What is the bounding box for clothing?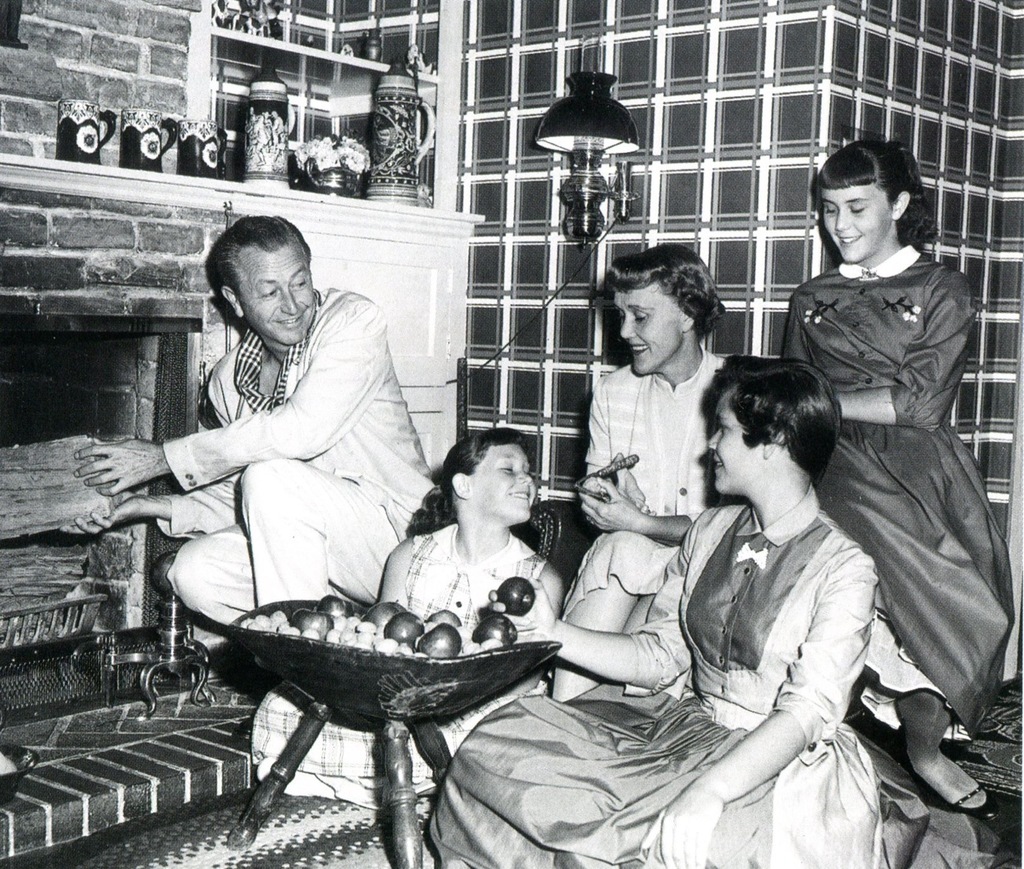
locate(250, 524, 548, 813).
